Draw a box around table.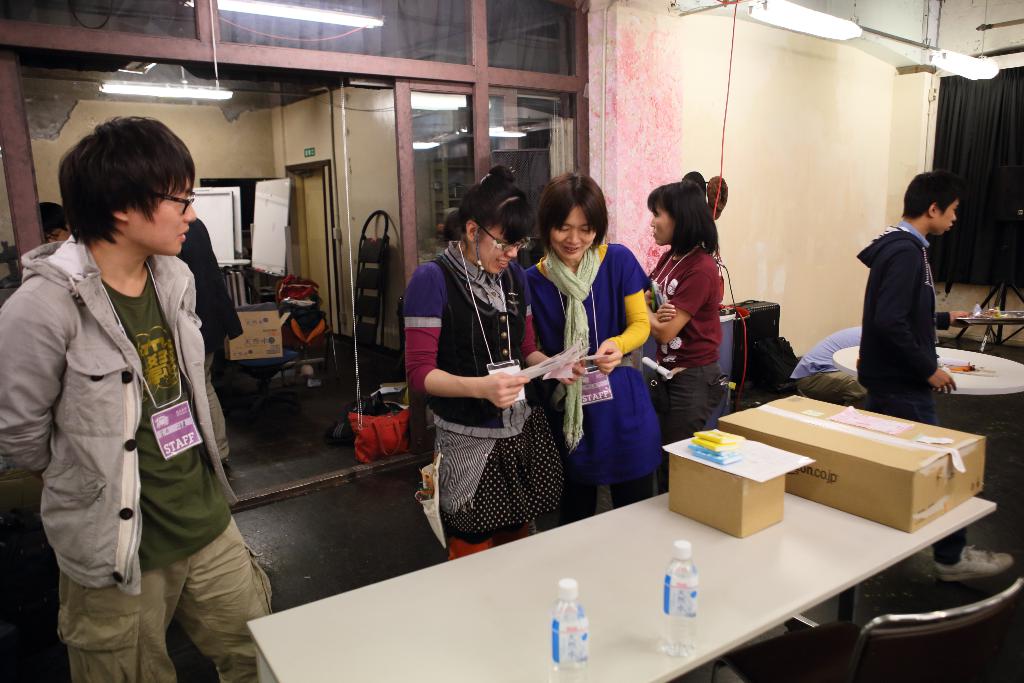
select_region(346, 409, 988, 667).
